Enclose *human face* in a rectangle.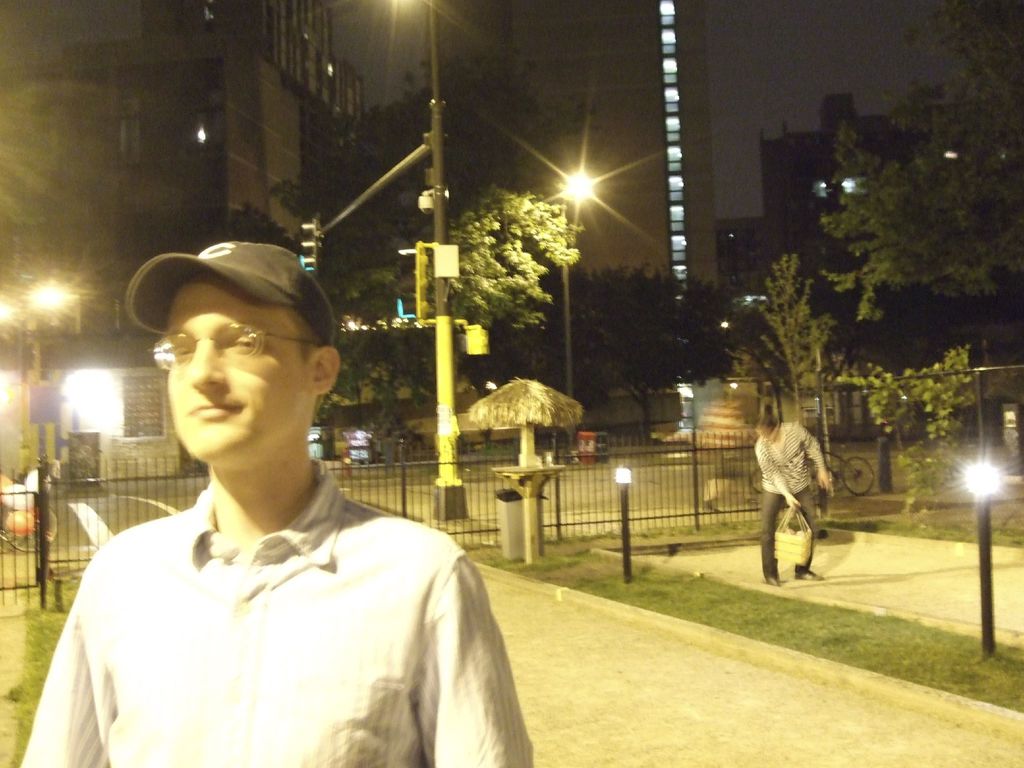
<bbox>166, 274, 307, 460</bbox>.
